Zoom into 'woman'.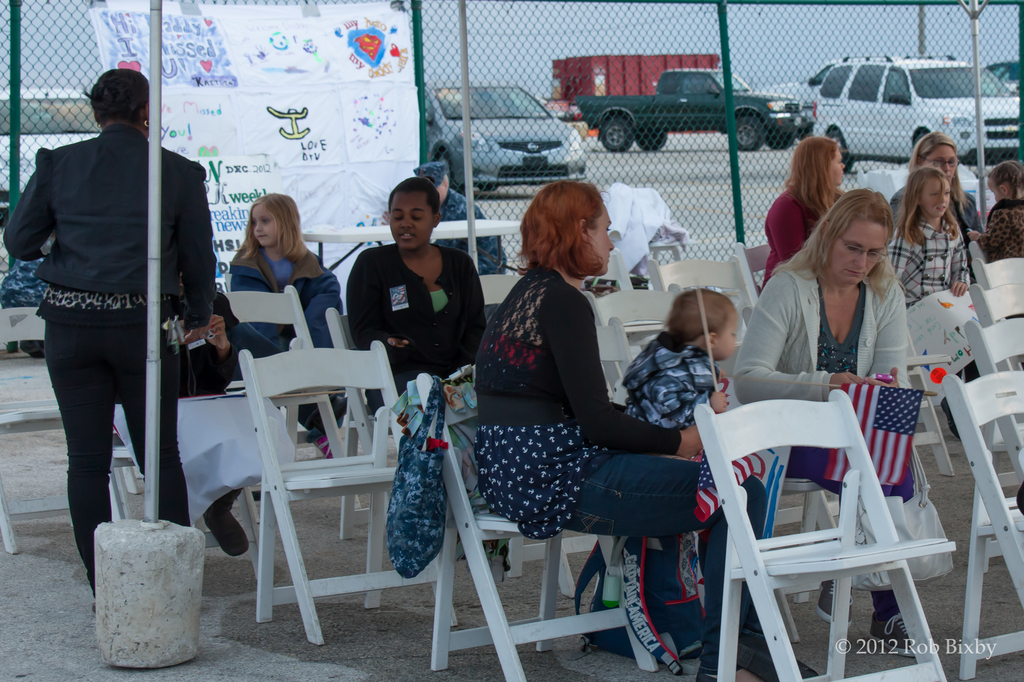
Zoom target: l=344, t=181, r=487, b=419.
